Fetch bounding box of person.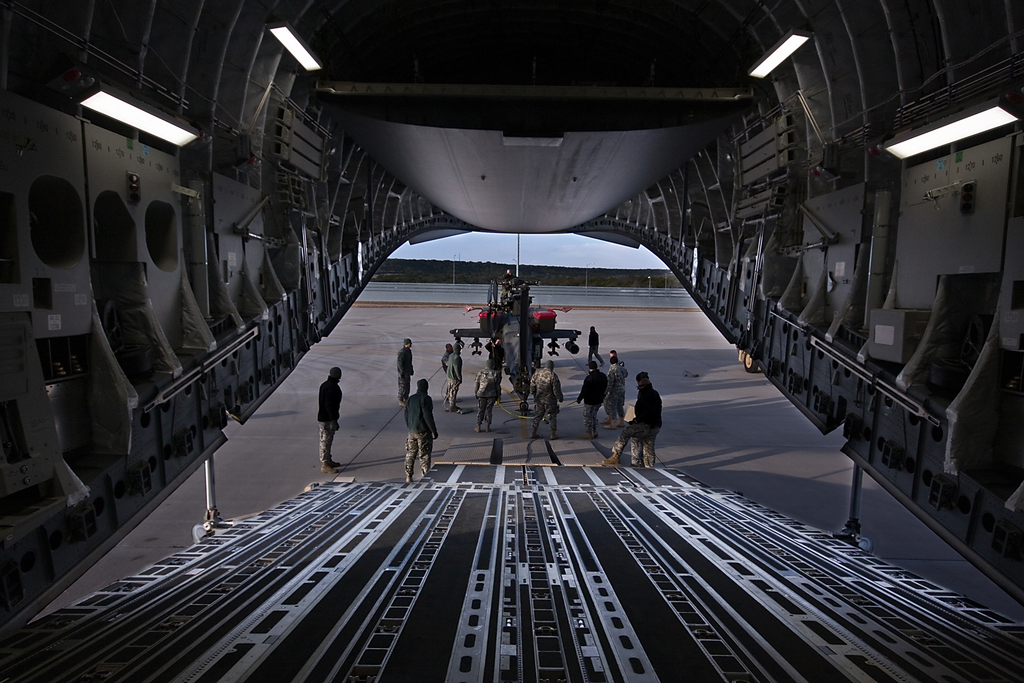
Bbox: (left=401, top=379, right=436, bottom=479).
